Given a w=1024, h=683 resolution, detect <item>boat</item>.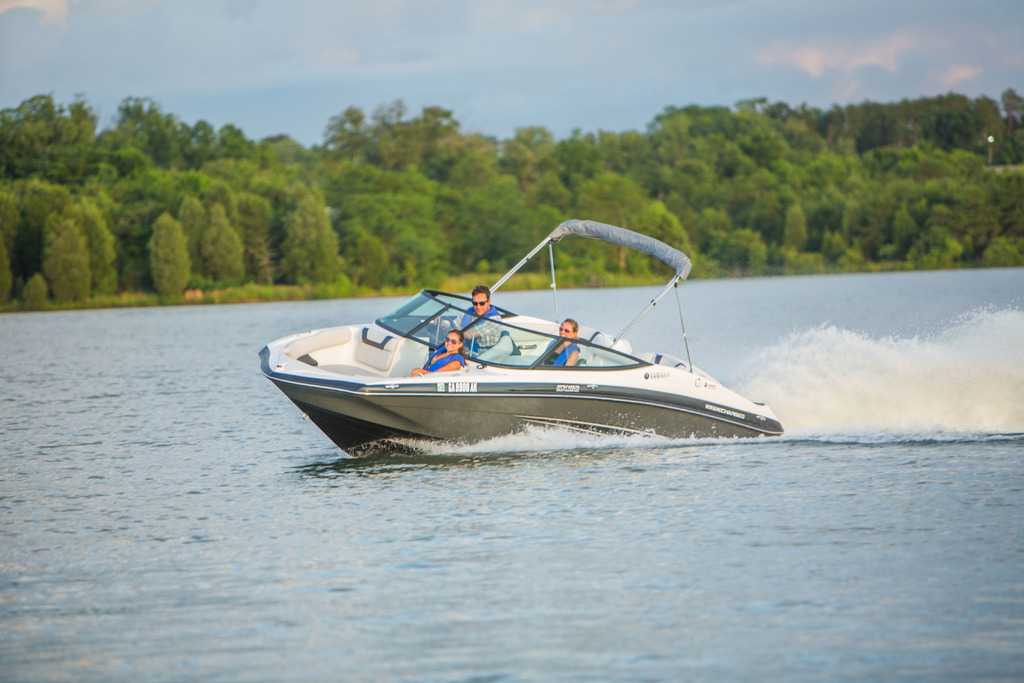
272, 220, 827, 461.
